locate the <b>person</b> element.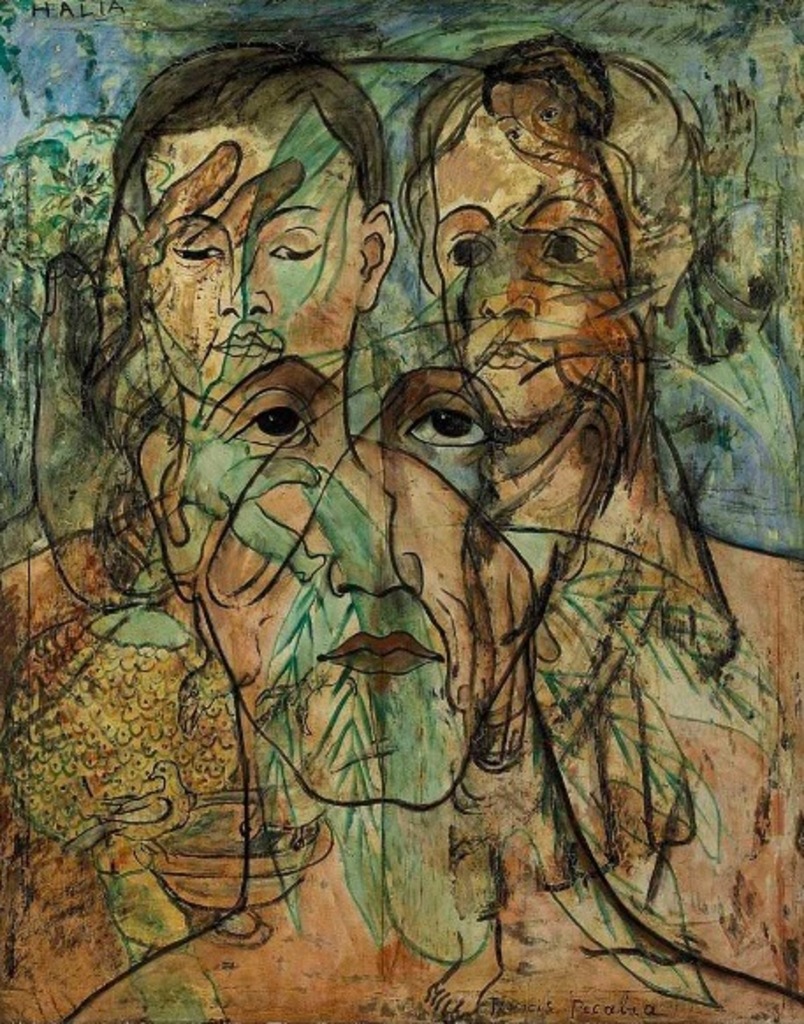
Element bbox: 396/44/714/658.
